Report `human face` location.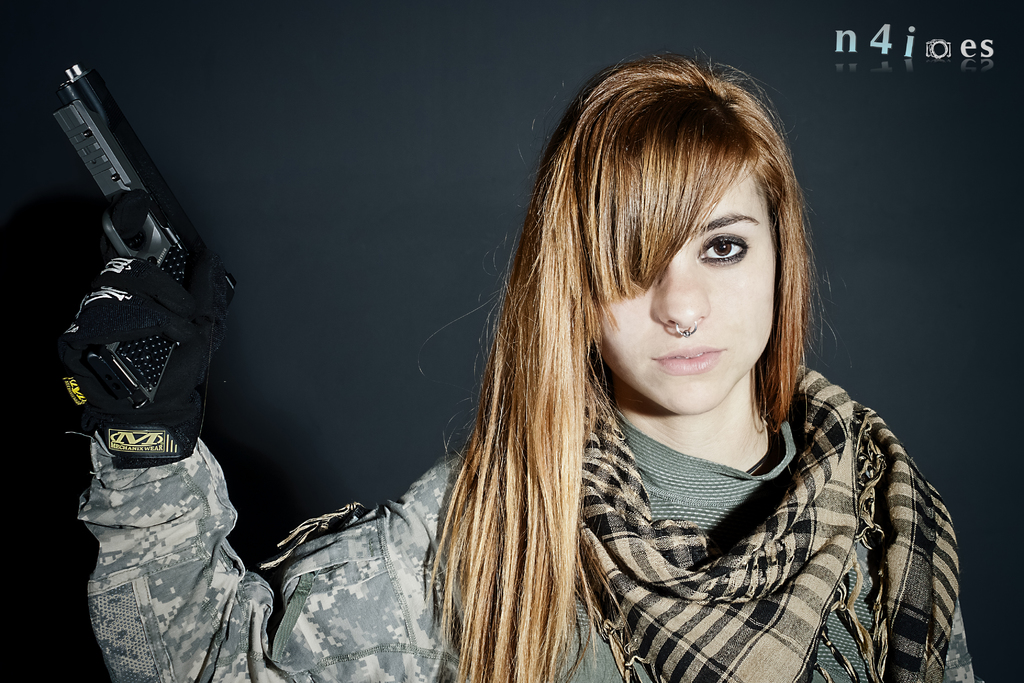
Report: bbox=[596, 154, 774, 416].
